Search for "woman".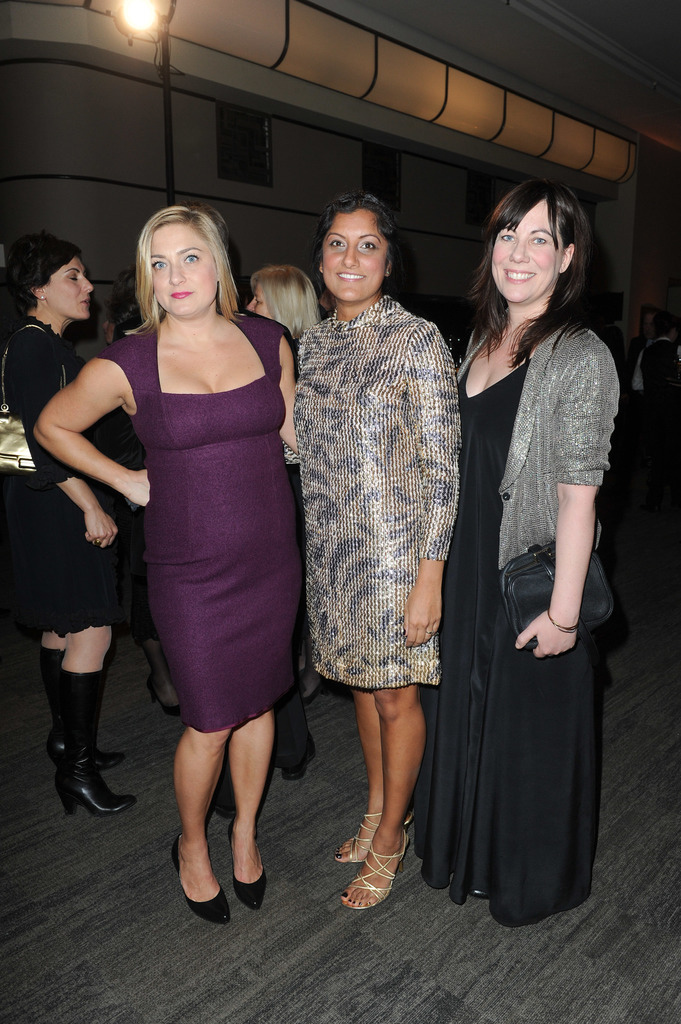
Found at {"left": 240, "top": 269, "right": 324, "bottom": 701}.
